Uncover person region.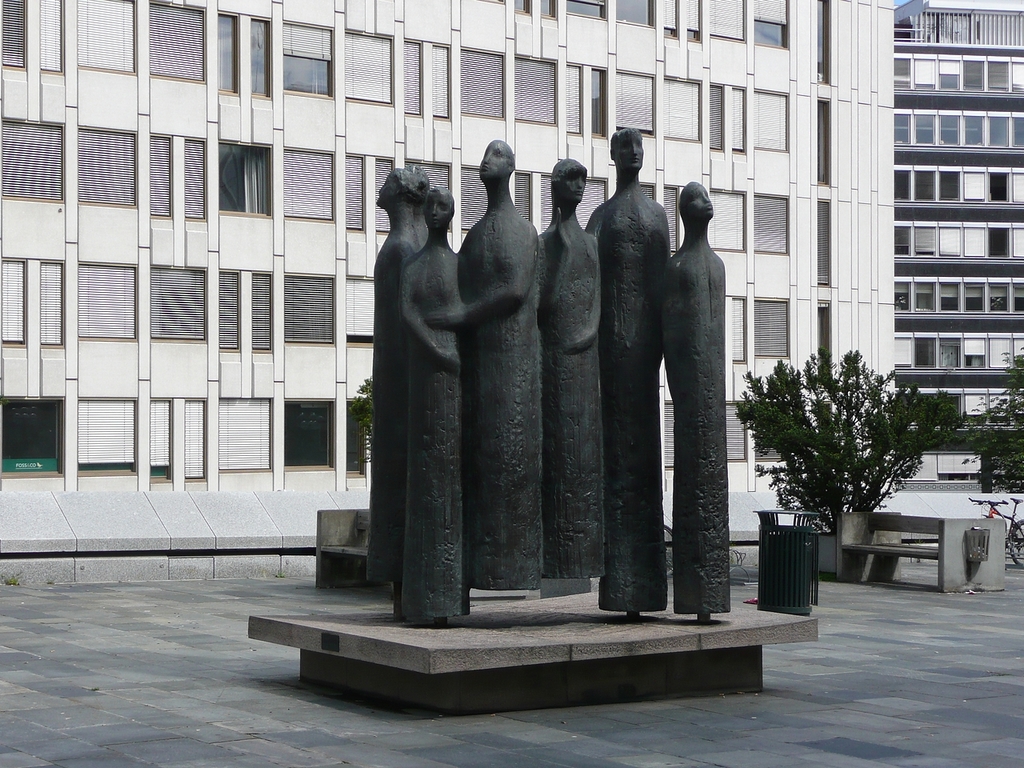
Uncovered: crop(584, 118, 674, 614).
